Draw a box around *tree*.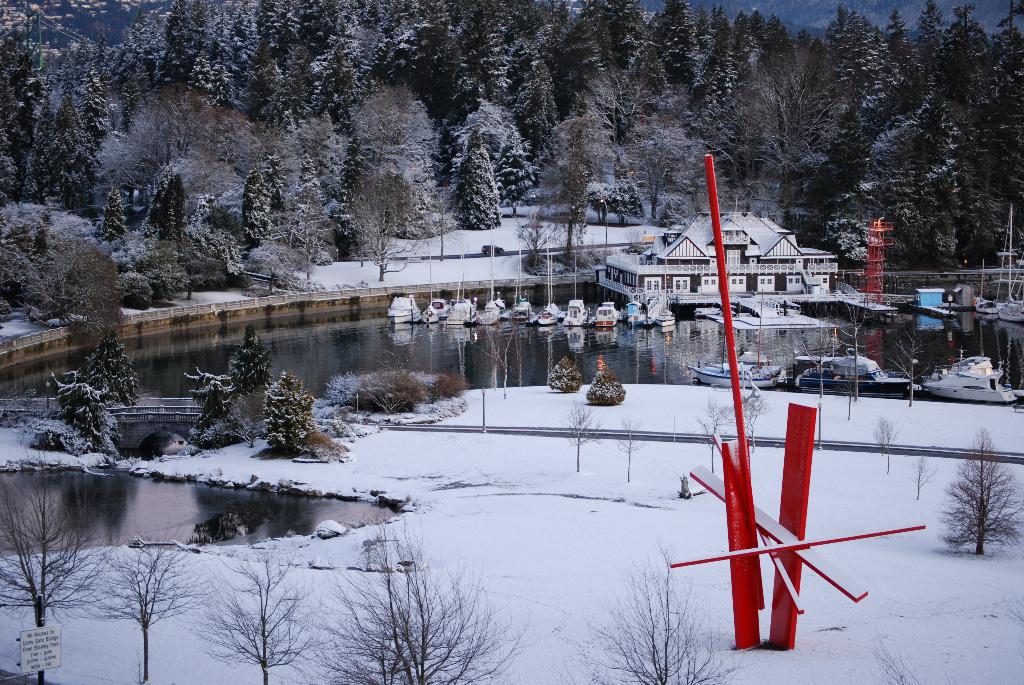
(x1=280, y1=150, x2=346, y2=278).
